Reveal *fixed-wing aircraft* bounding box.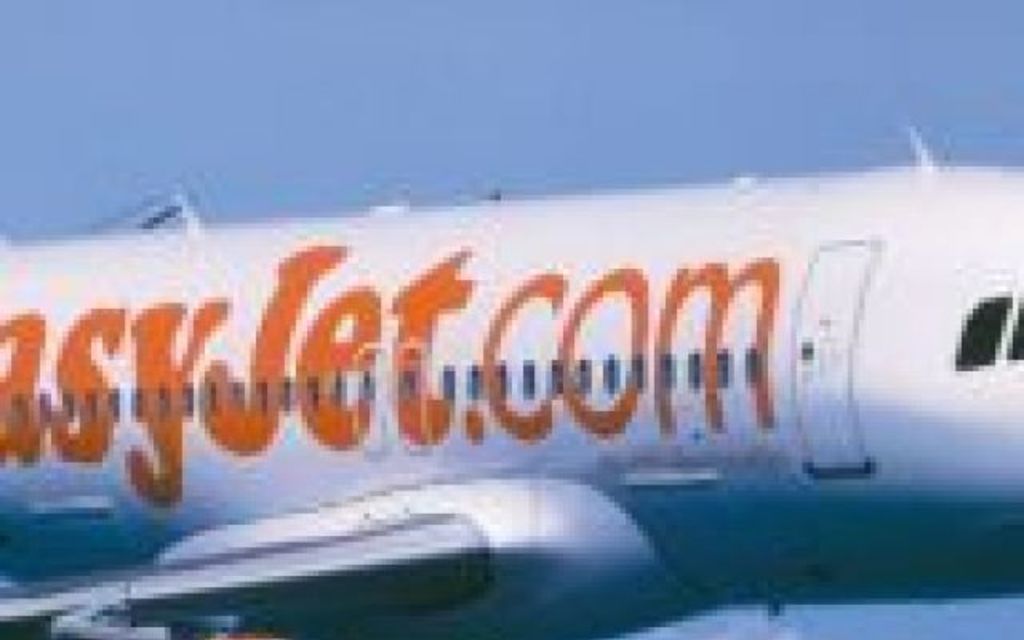
Revealed: bbox=(0, 122, 1022, 638).
